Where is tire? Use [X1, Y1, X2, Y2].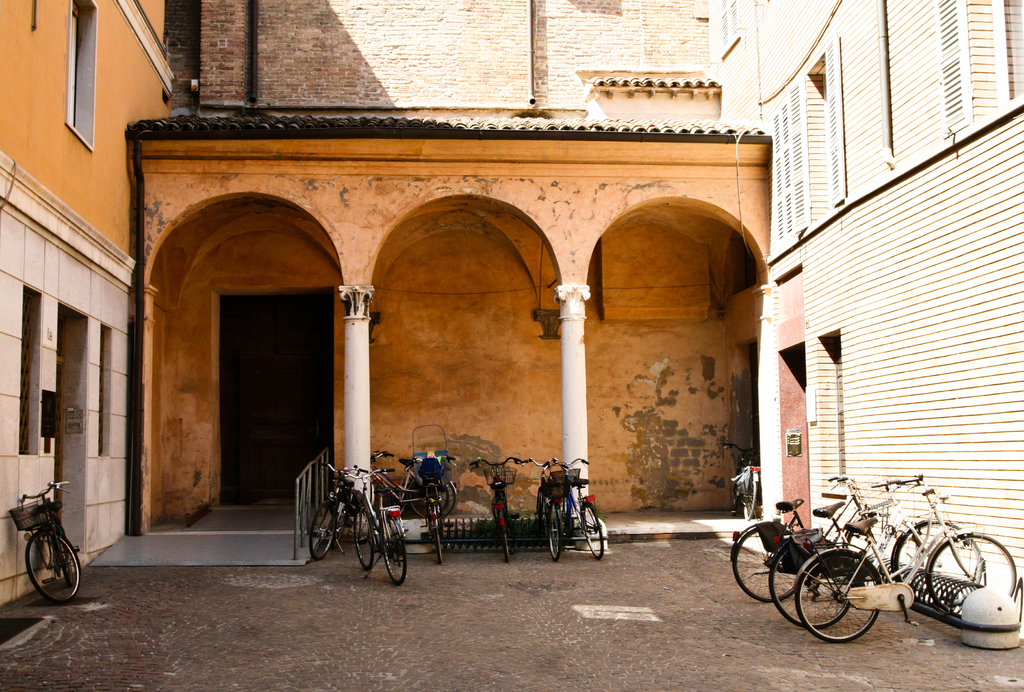
[796, 552, 881, 640].
